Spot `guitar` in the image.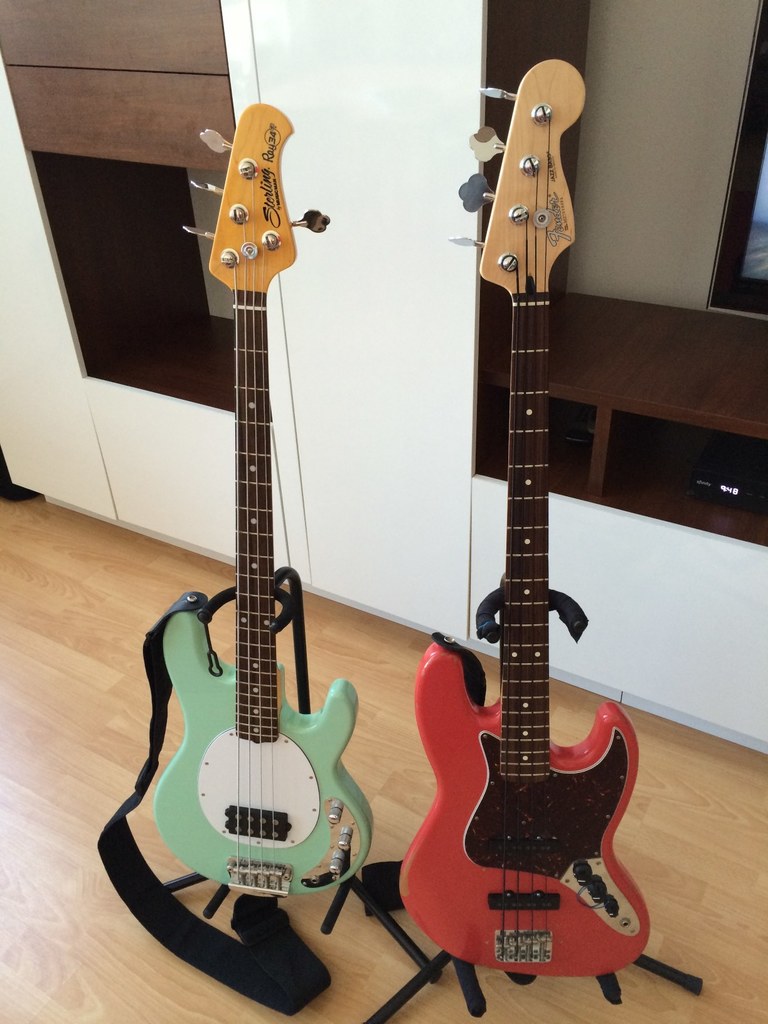
`guitar` found at BBox(149, 100, 377, 899).
